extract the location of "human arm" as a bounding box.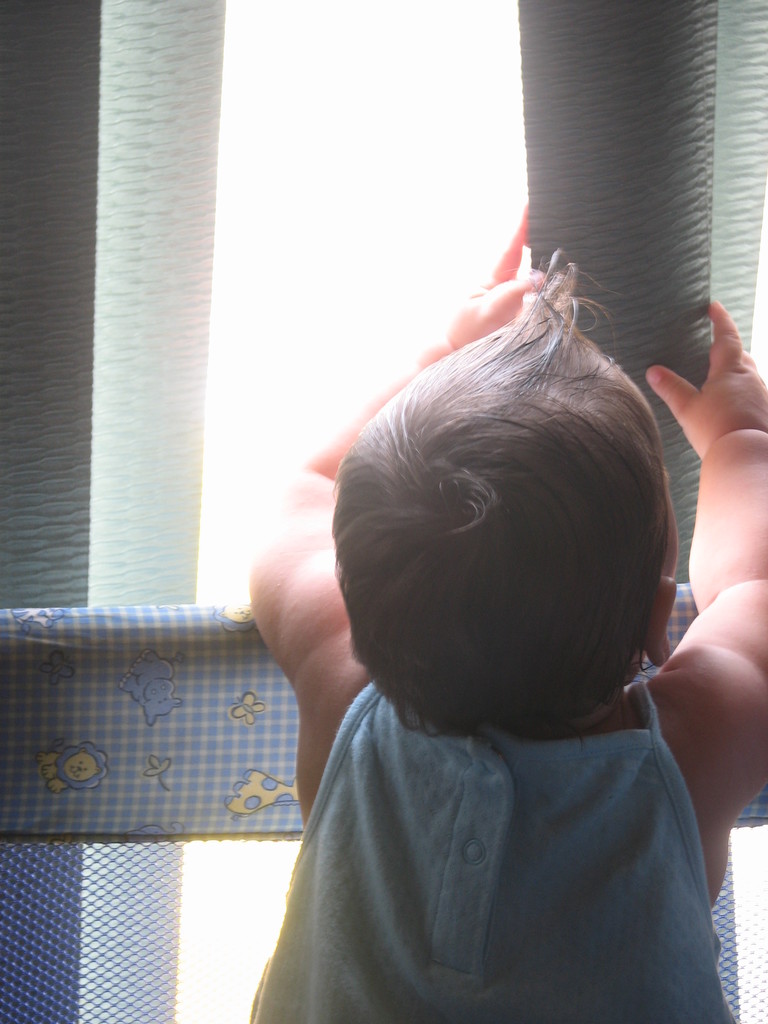
(253, 200, 519, 804).
